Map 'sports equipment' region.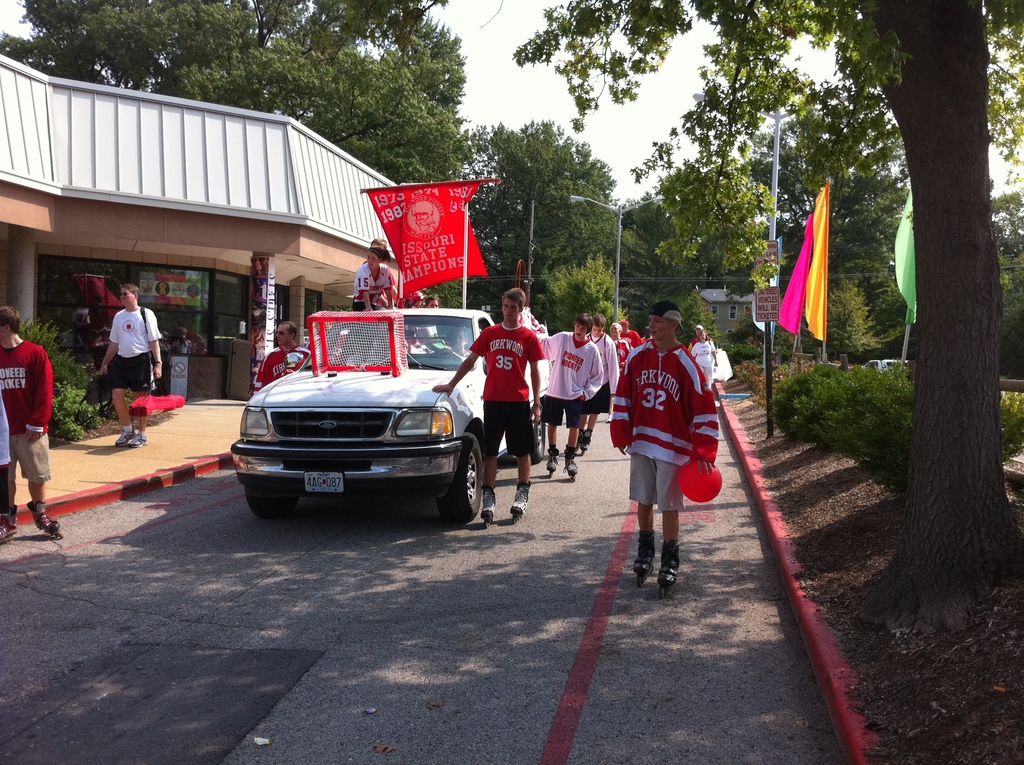
Mapped to x1=435, y1=431, x2=481, y2=525.
